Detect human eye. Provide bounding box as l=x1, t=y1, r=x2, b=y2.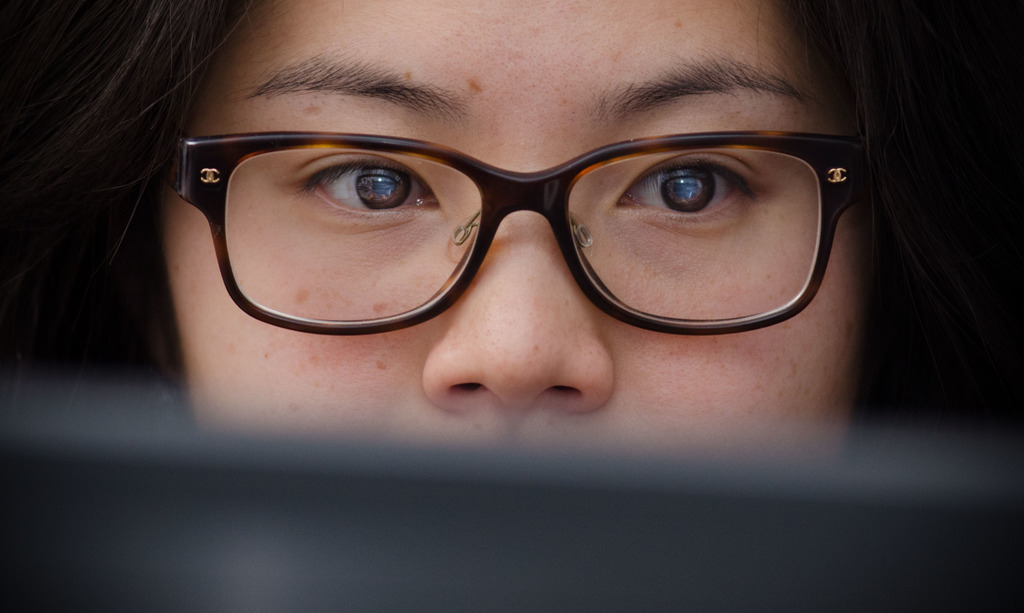
l=278, t=136, r=452, b=227.
